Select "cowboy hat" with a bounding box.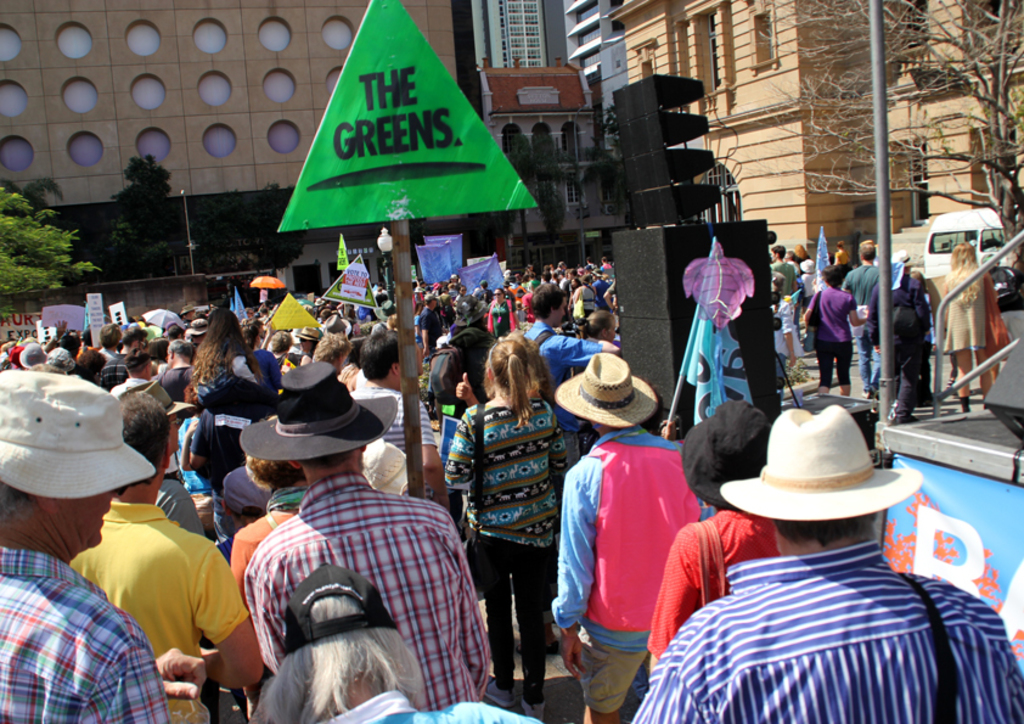
[left=555, top=348, right=660, bottom=426].
